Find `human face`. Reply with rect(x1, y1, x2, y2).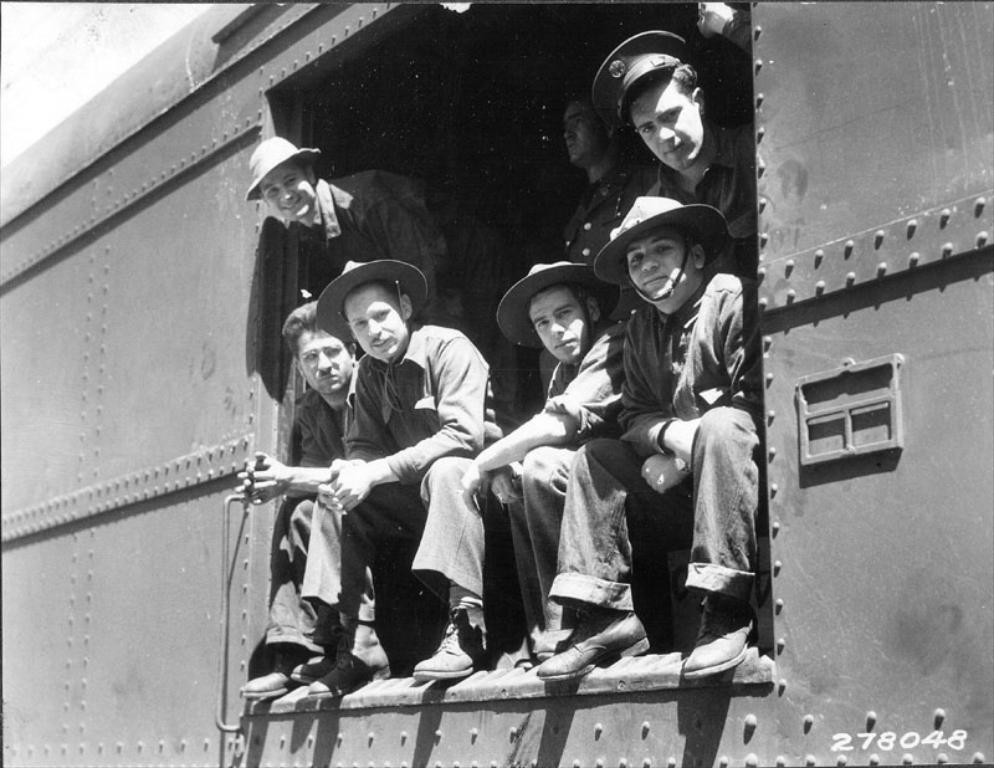
rect(299, 331, 349, 394).
